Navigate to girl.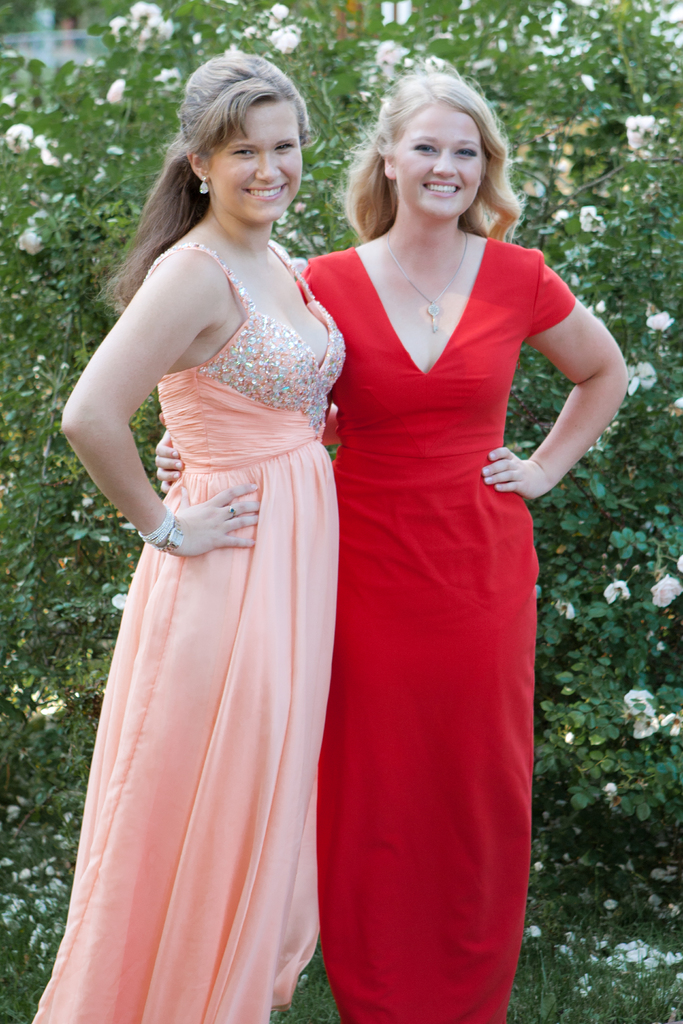
Navigation target: box=[152, 61, 632, 1023].
